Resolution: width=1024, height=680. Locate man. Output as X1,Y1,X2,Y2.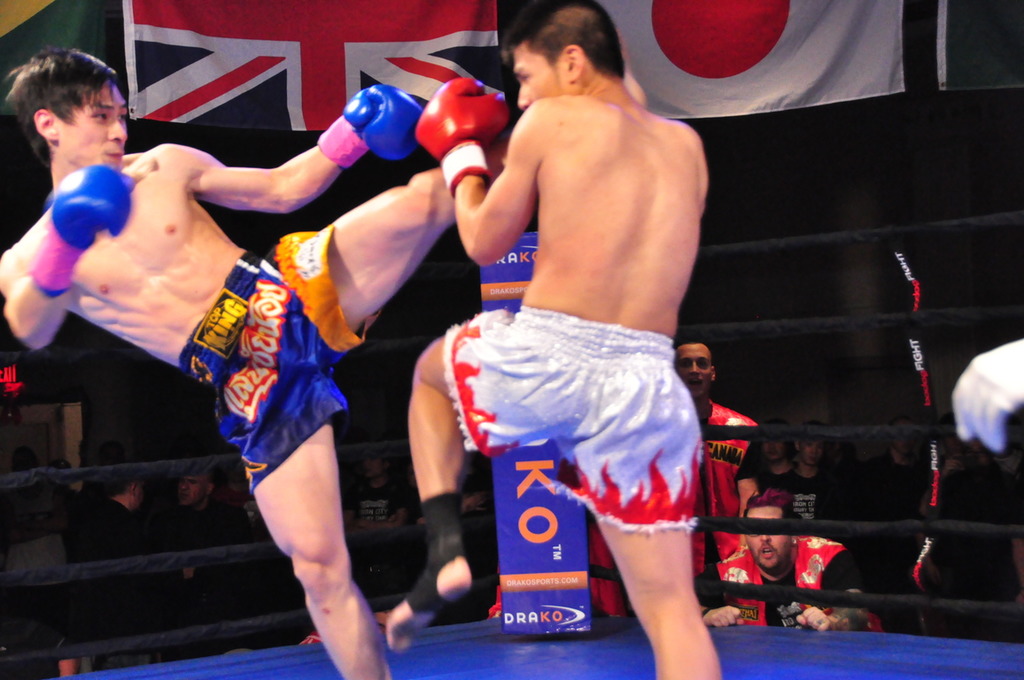
672,336,759,579.
